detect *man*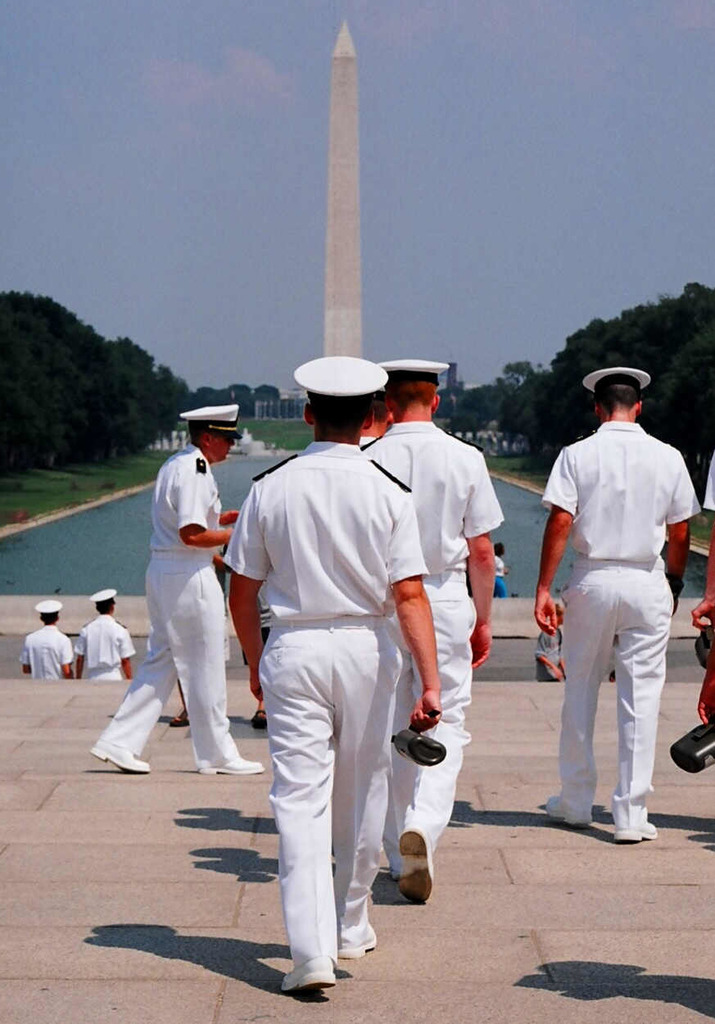
533:365:701:843
